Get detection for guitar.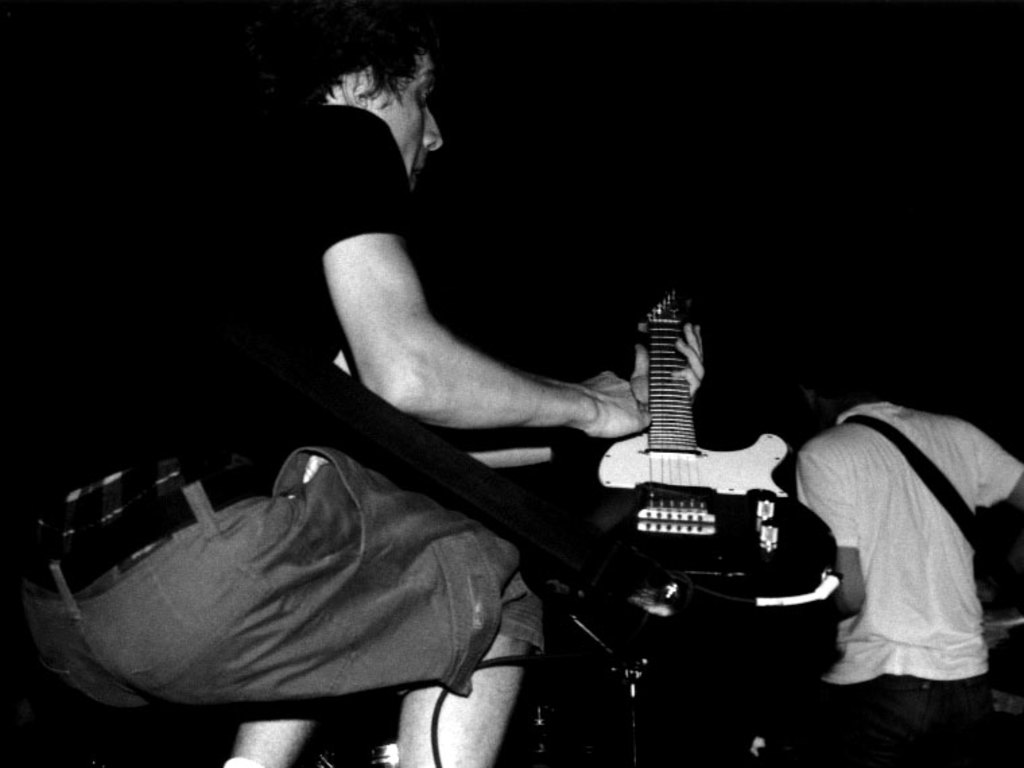
Detection: <box>527,284,846,632</box>.
